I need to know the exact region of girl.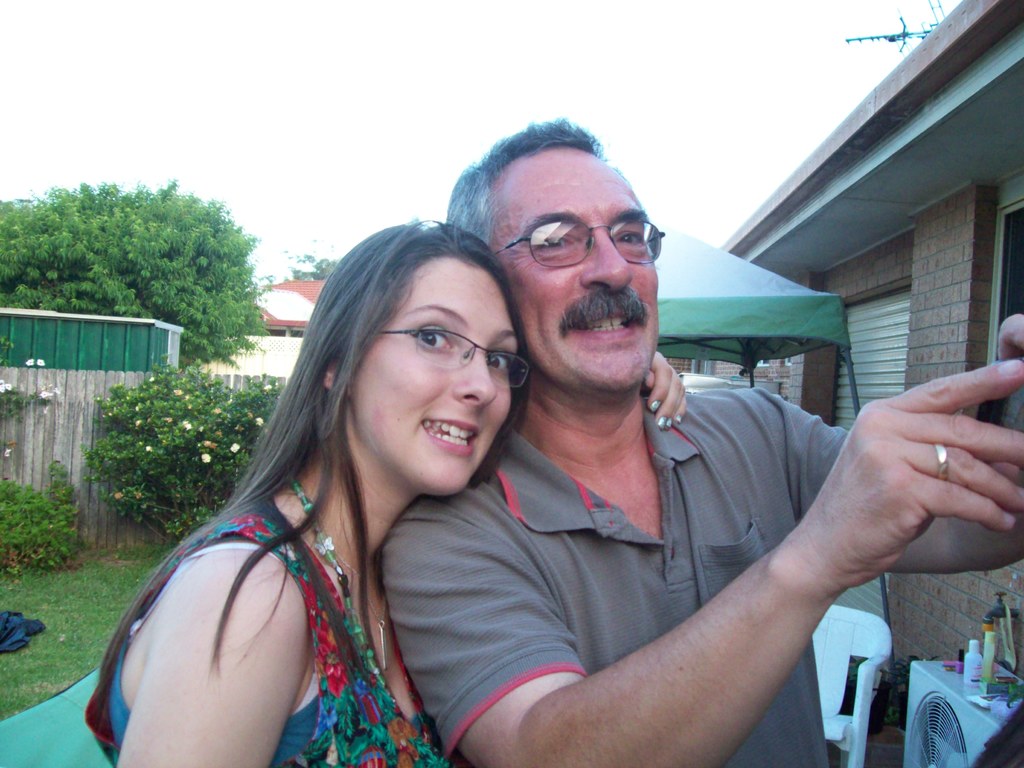
Region: 84/212/687/767.
